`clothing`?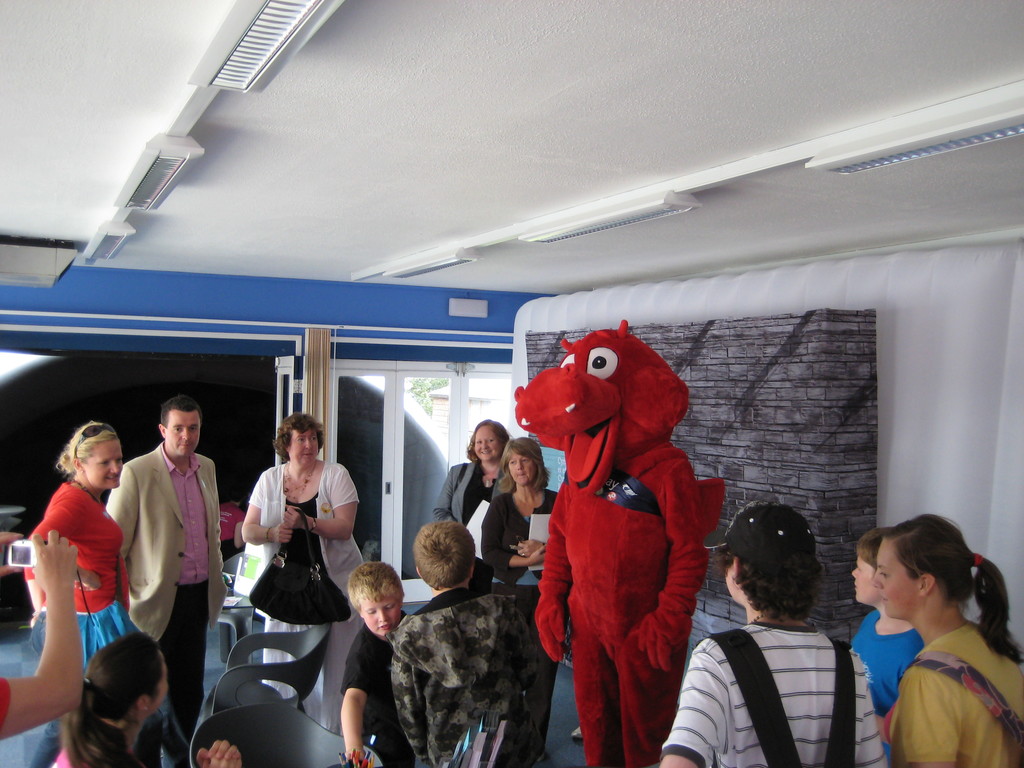
bbox=[392, 584, 536, 767]
